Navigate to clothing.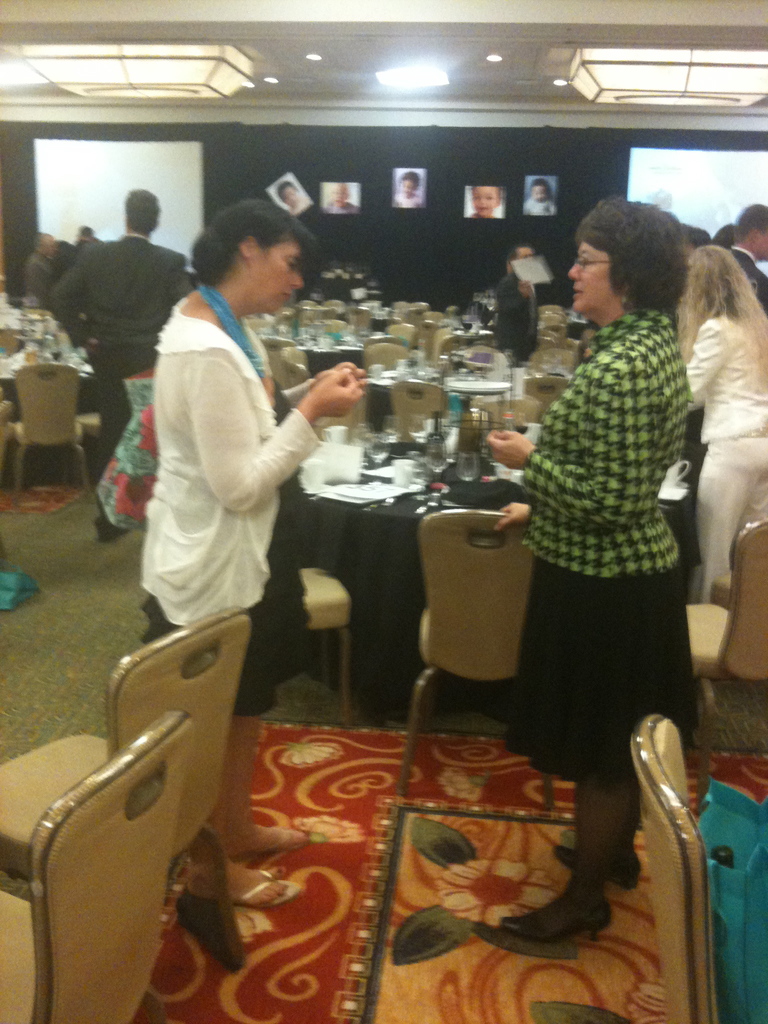
Navigation target: BBox(524, 197, 562, 218).
